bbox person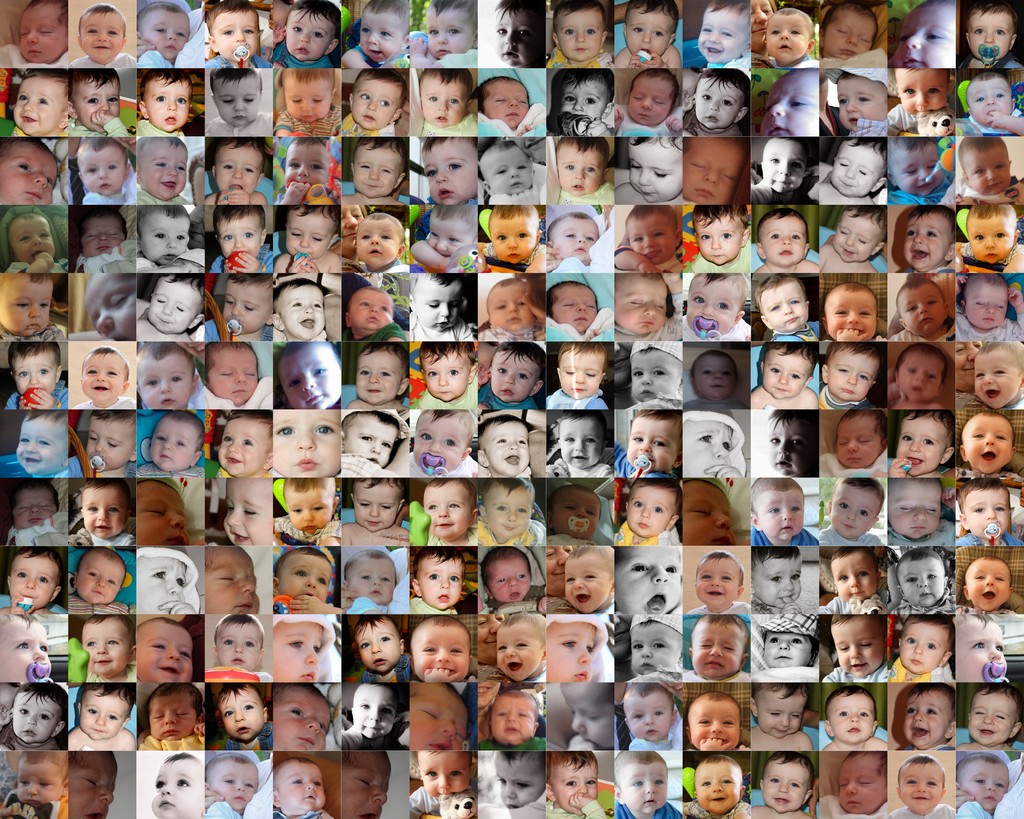
locate(344, 344, 409, 410)
